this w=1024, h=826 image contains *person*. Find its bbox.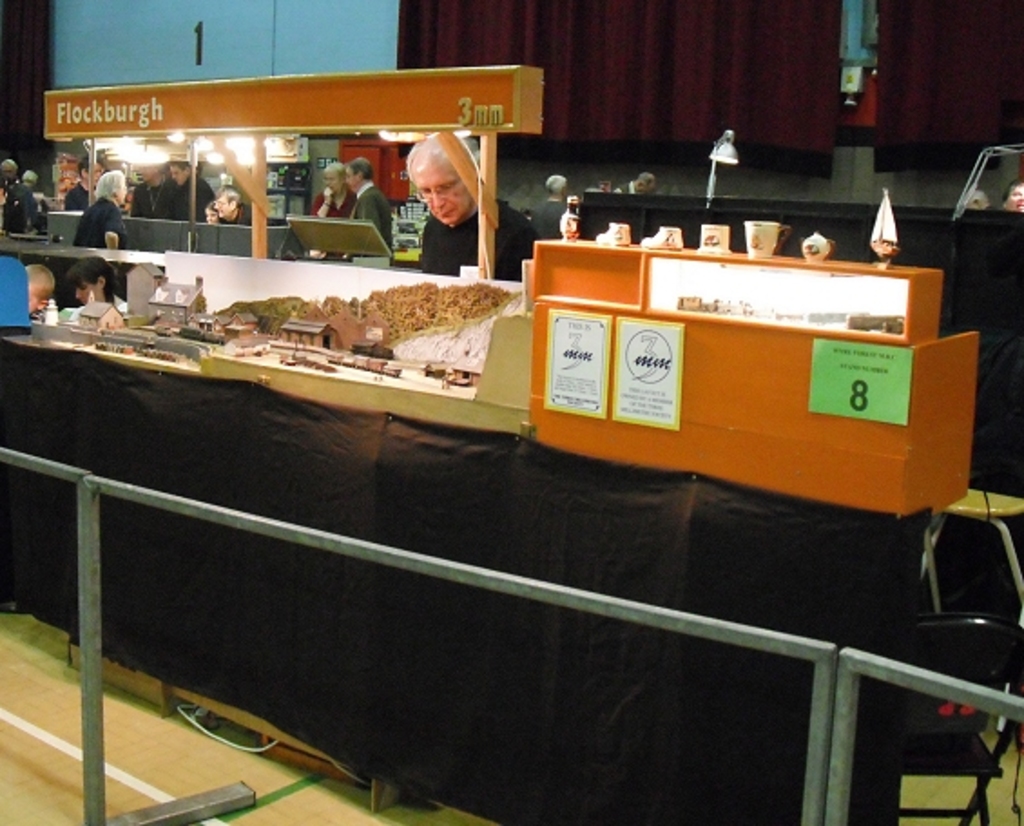
bbox(65, 254, 125, 312).
